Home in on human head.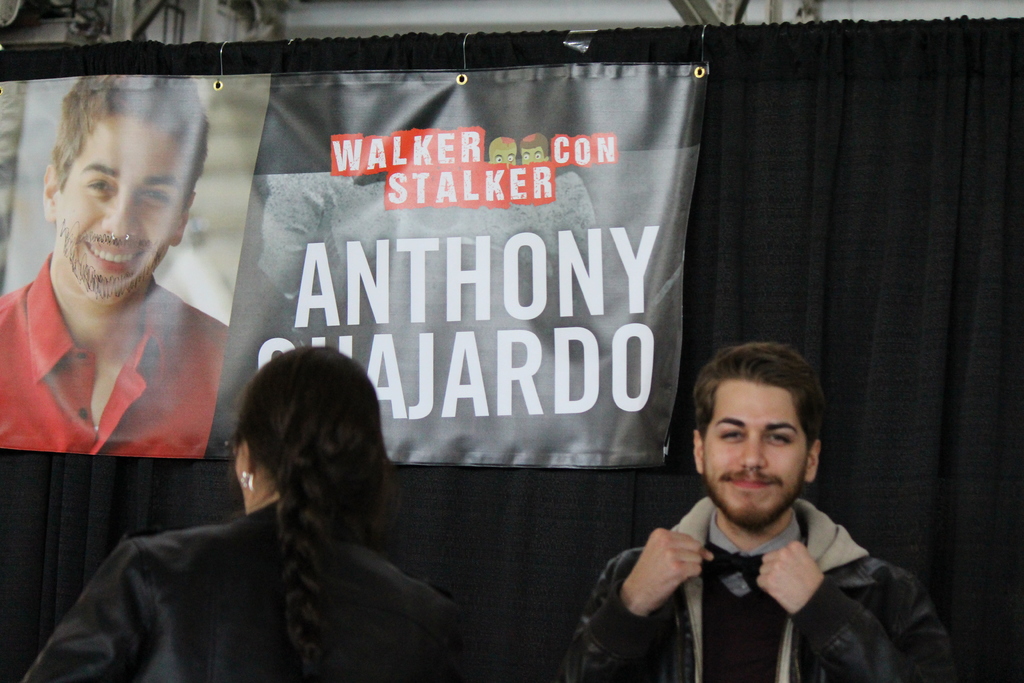
Homed in at BBox(40, 74, 209, 304).
